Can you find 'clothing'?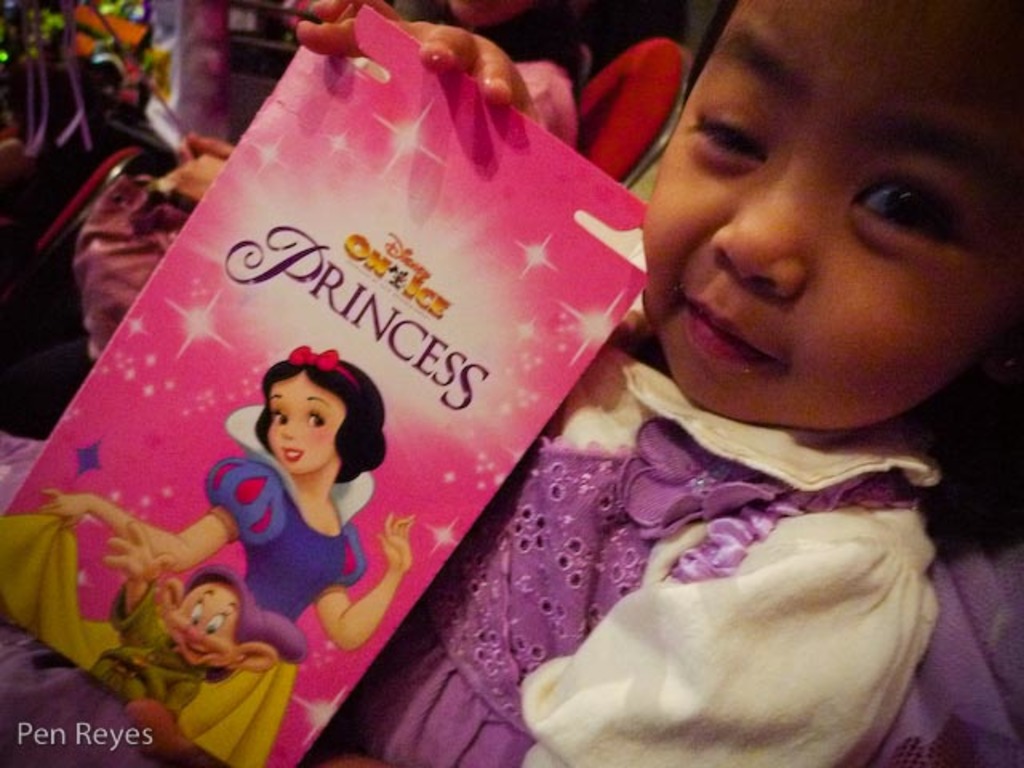
Yes, bounding box: bbox(85, 579, 206, 712).
